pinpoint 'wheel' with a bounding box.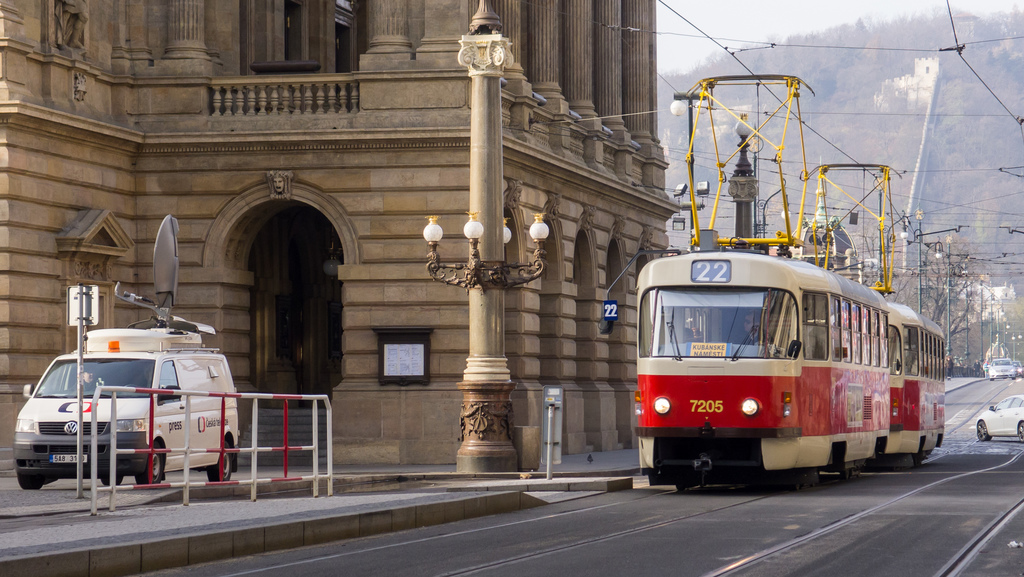
crop(974, 420, 992, 441).
